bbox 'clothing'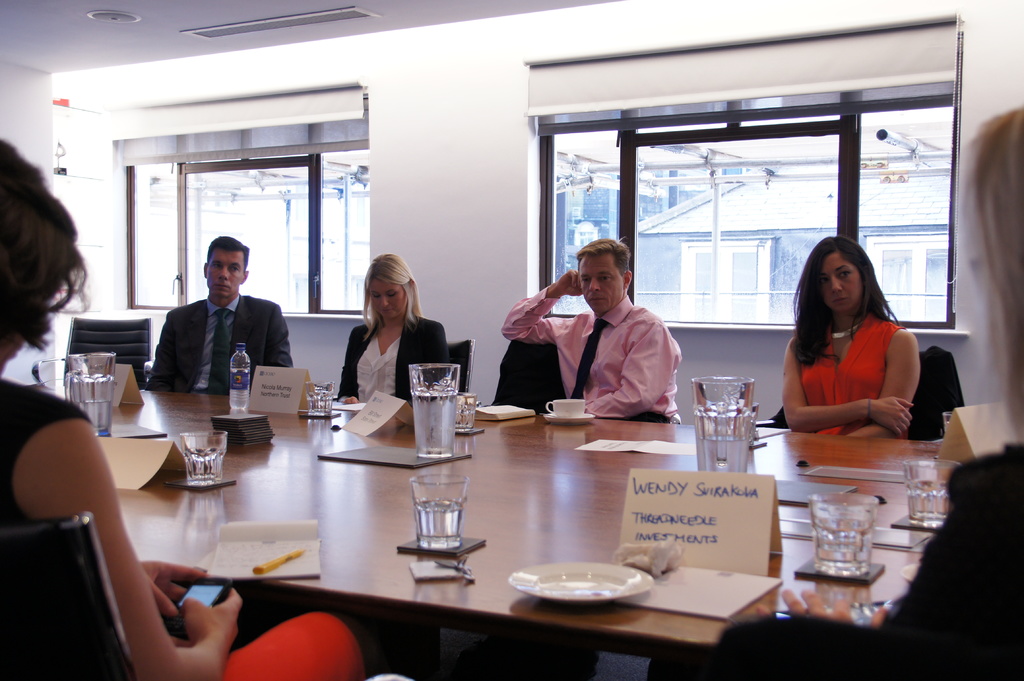
detection(145, 285, 307, 396)
